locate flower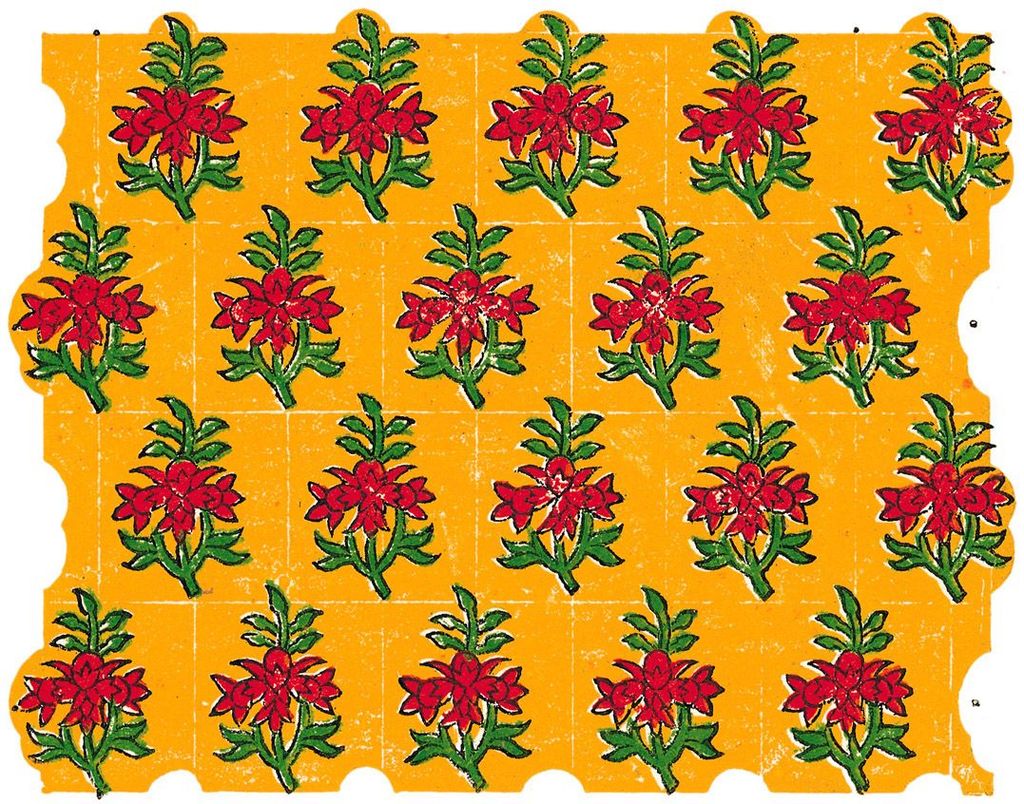
211, 645, 343, 736
